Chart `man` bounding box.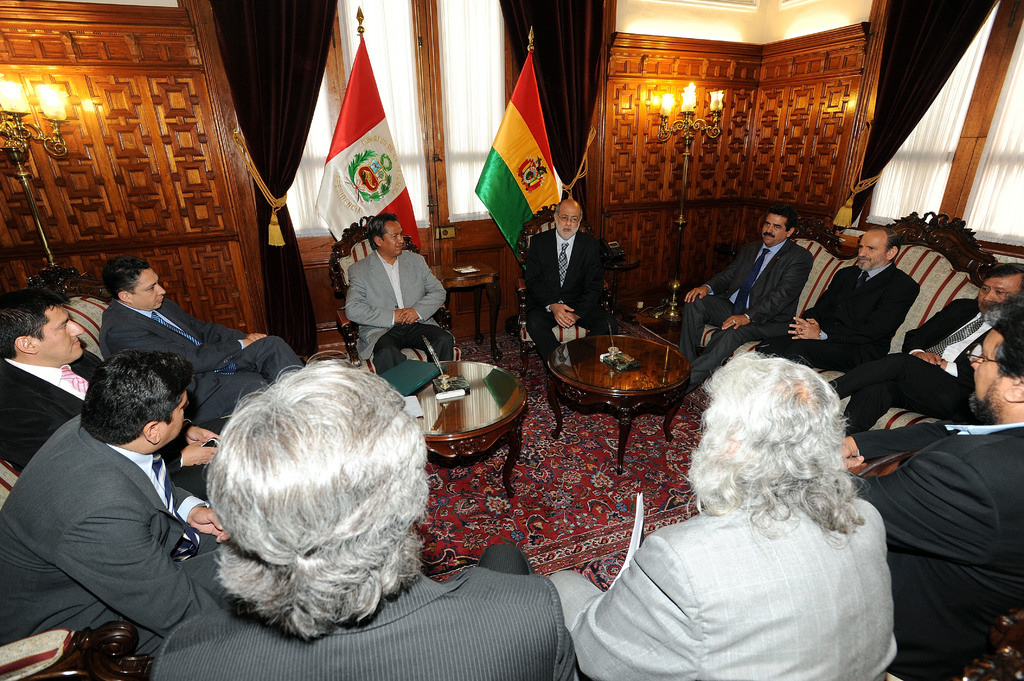
Charted: 757:221:921:381.
